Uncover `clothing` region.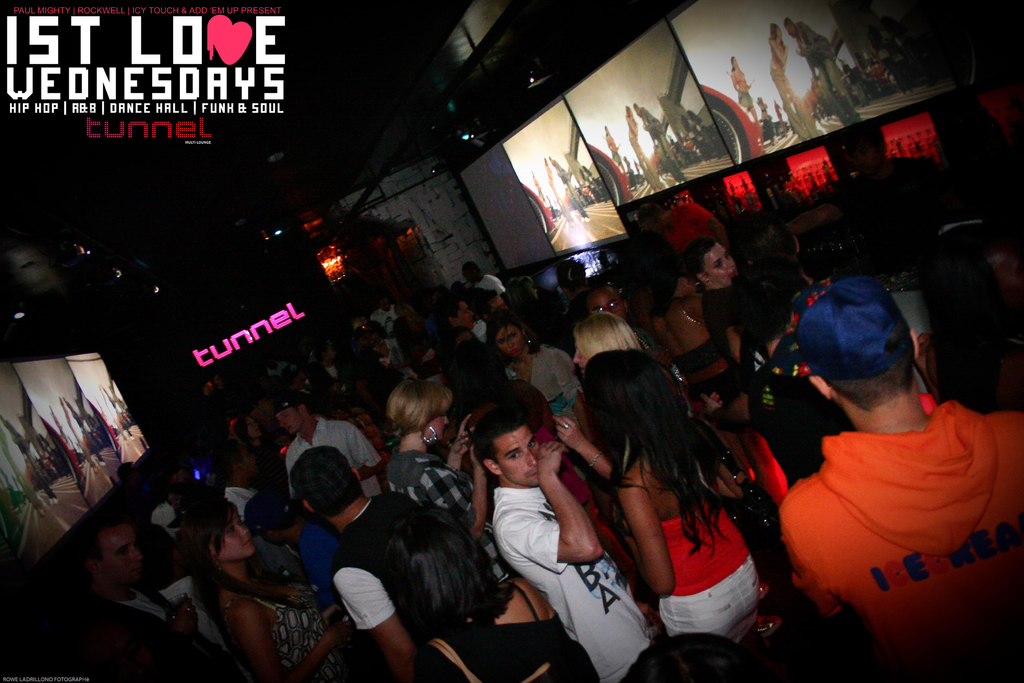
Uncovered: [x1=775, y1=363, x2=1003, y2=650].
